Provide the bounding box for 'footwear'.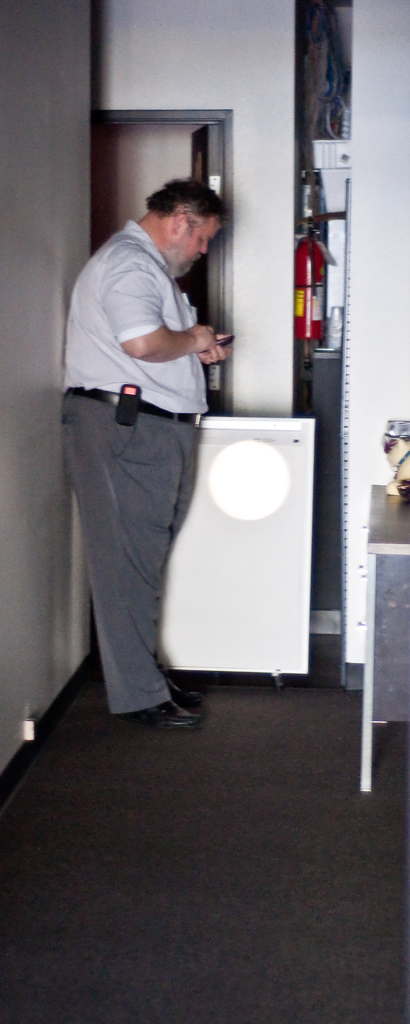
(136,671,207,732).
